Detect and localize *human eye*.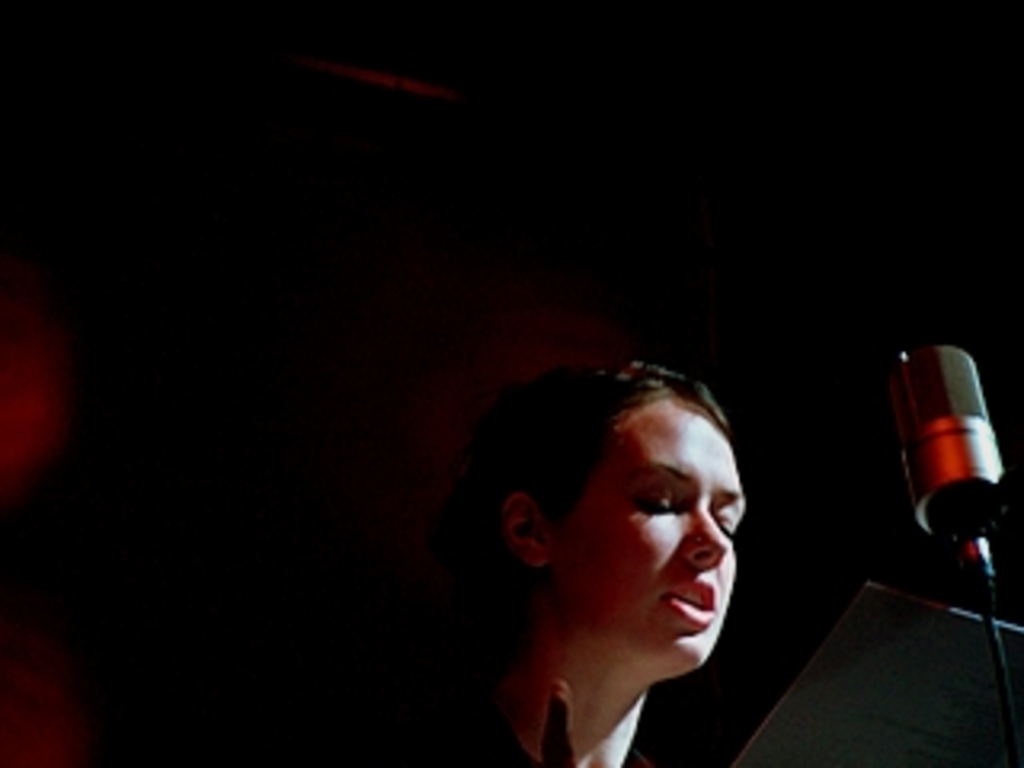
Localized at 707 506 736 538.
